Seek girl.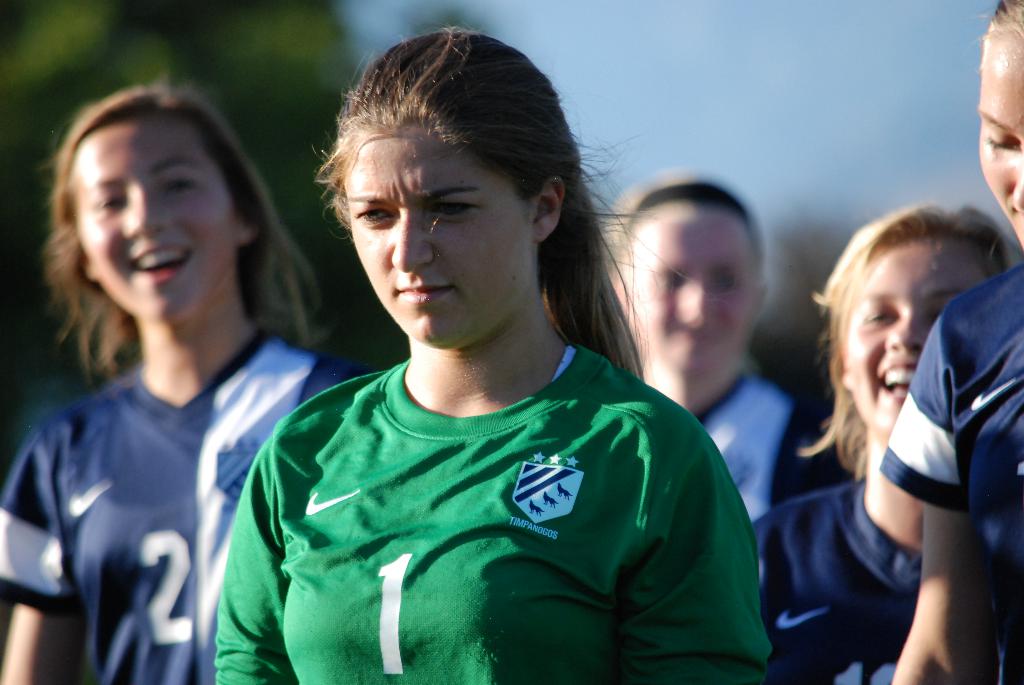
bbox=(746, 191, 1023, 684).
